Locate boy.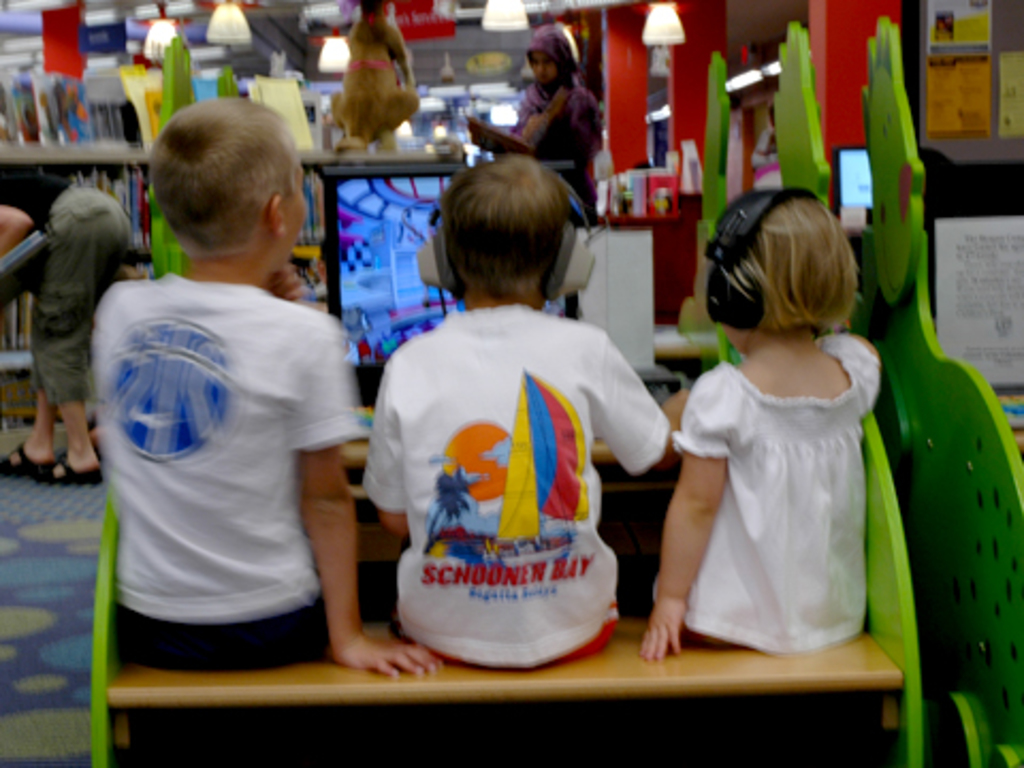
Bounding box: region(83, 92, 437, 687).
